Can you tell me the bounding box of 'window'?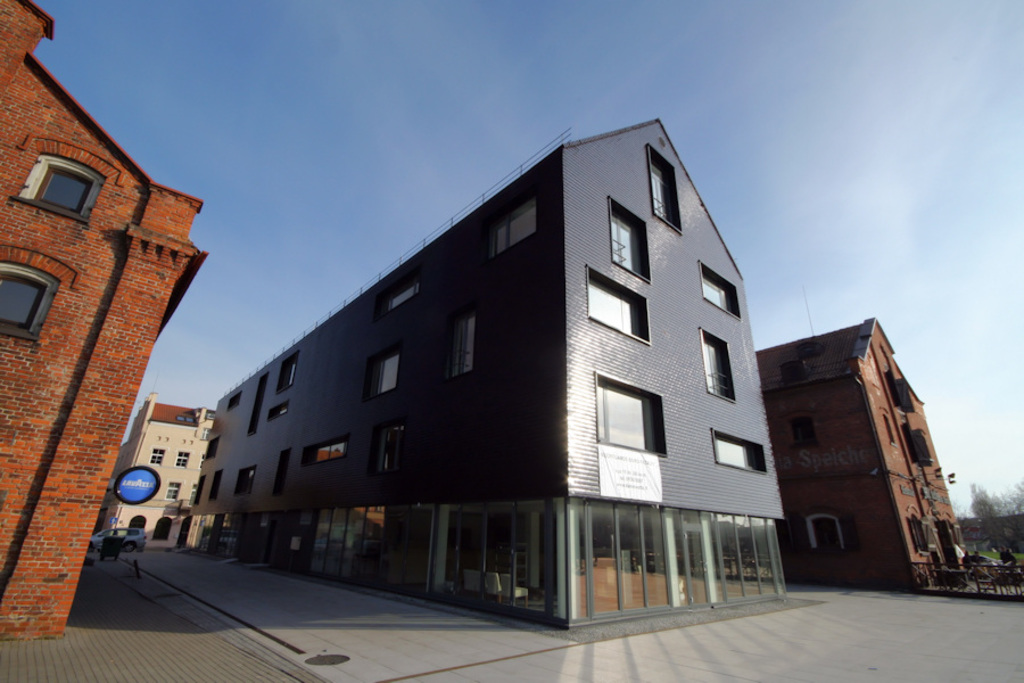
907/517/931/554.
